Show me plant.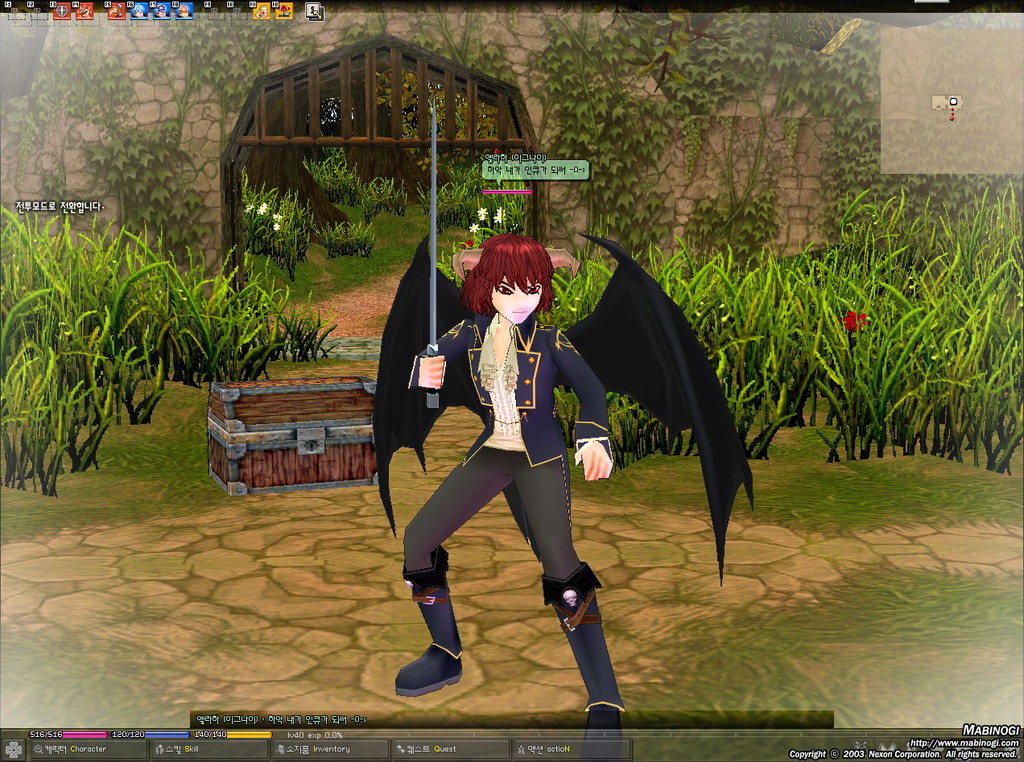
plant is here: <region>547, 375, 697, 475</region>.
